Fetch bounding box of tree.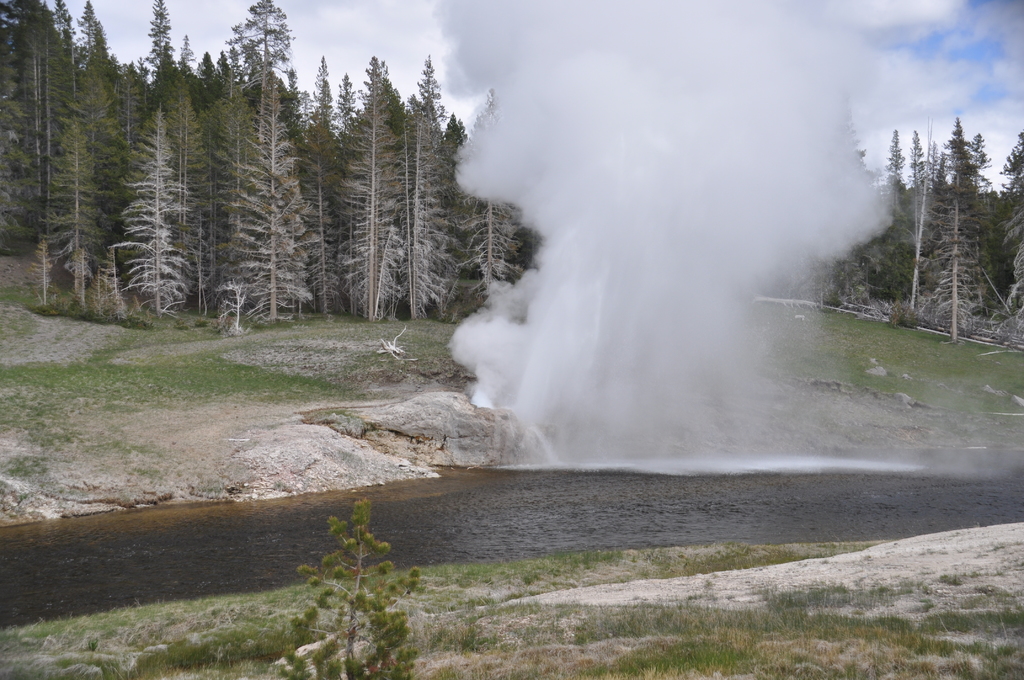
Bbox: {"left": 301, "top": 103, "right": 341, "bottom": 325}.
